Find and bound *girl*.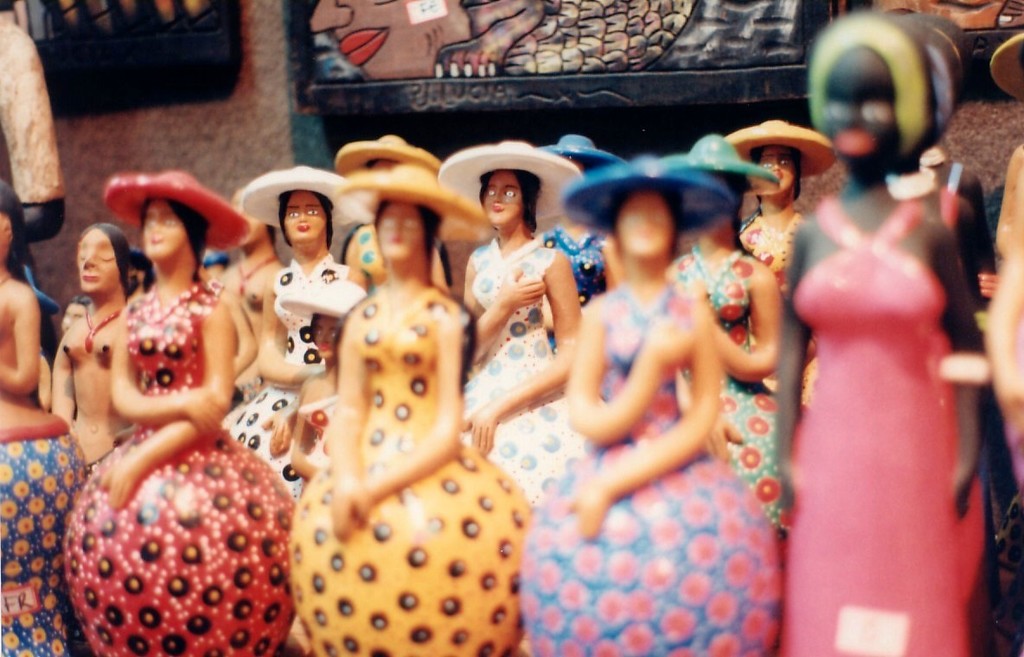
Bound: region(262, 273, 368, 490).
